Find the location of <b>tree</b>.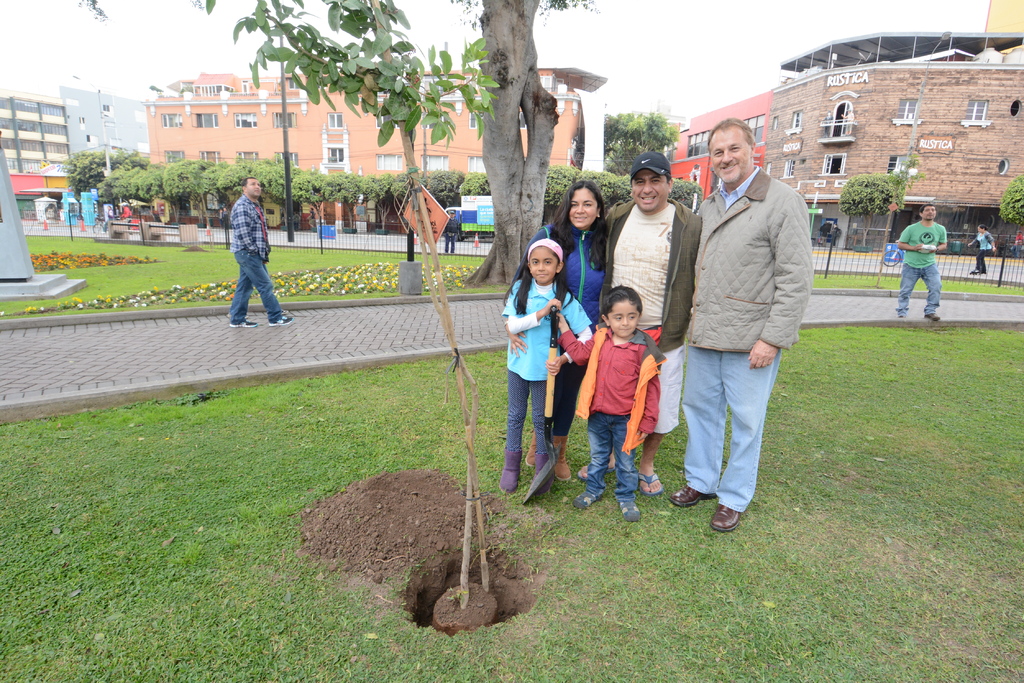
Location: locate(669, 177, 705, 213).
